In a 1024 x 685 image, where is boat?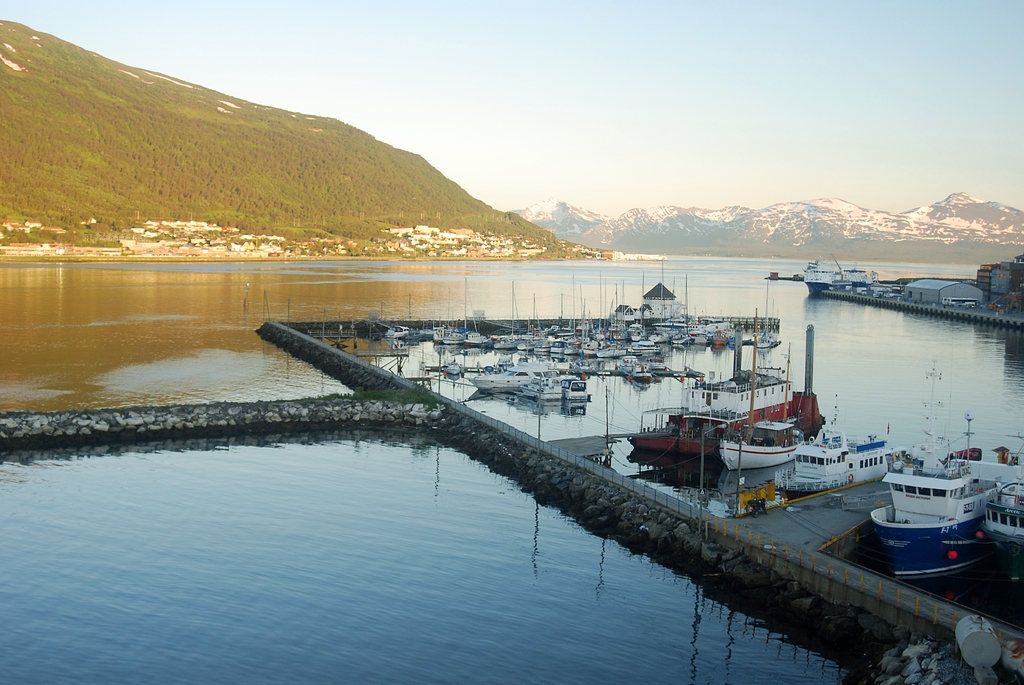
[776,433,909,497].
